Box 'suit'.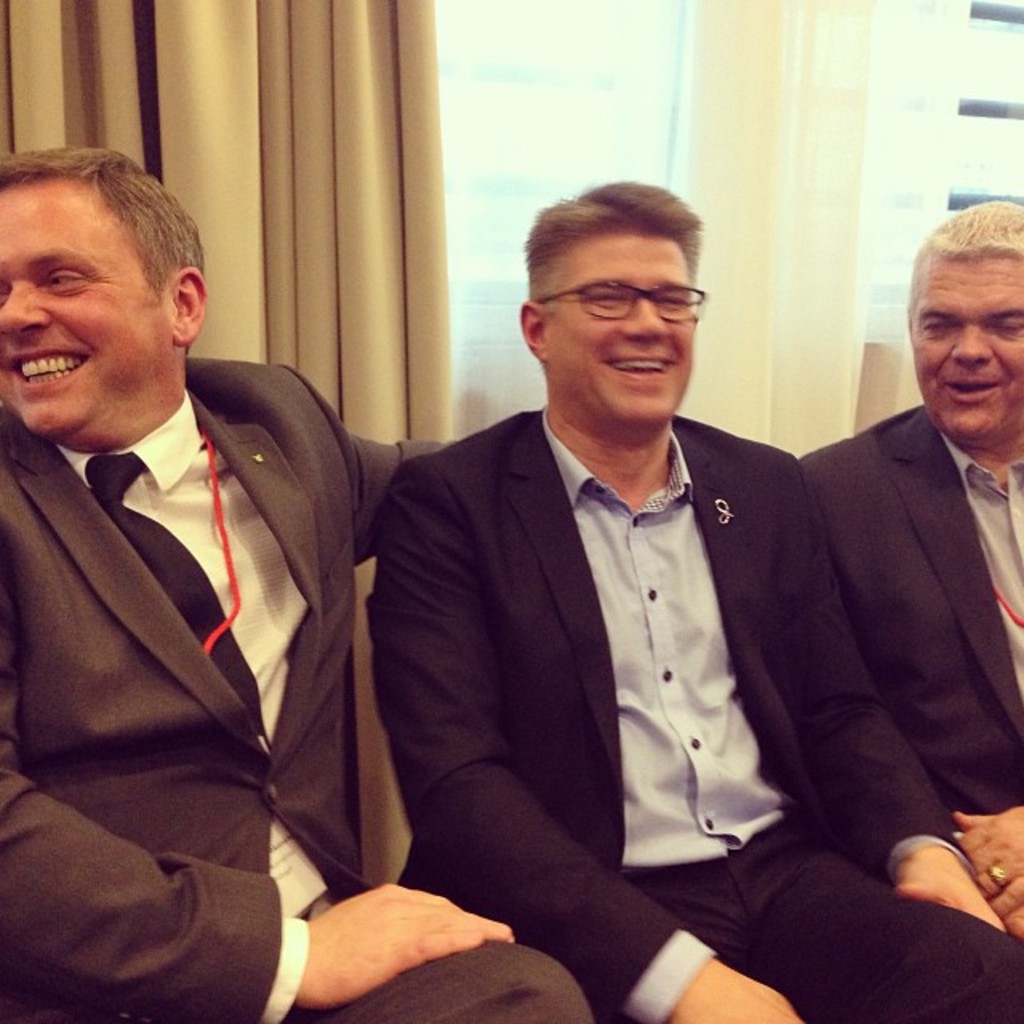
0 358 594 1022.
